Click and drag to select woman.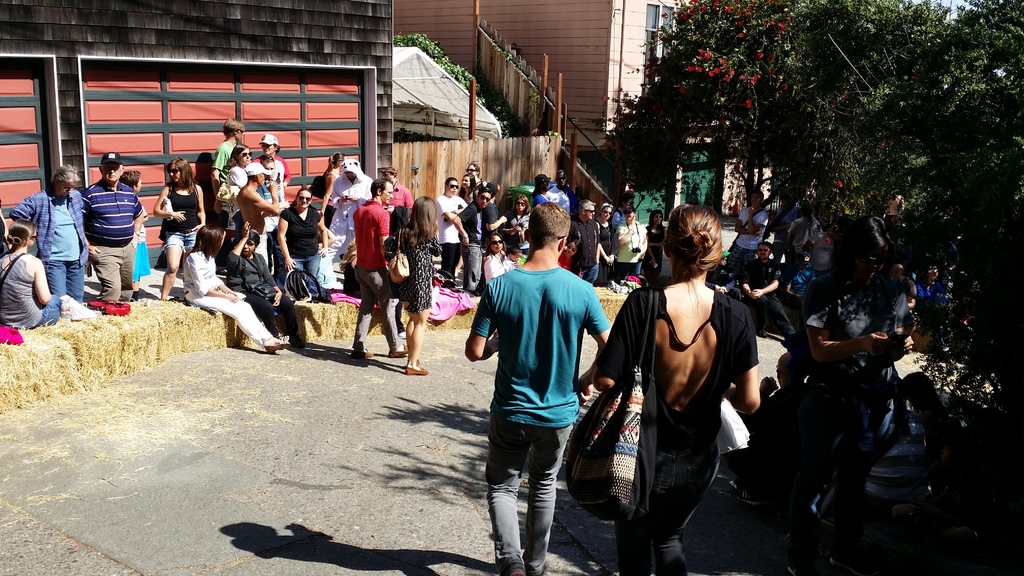
Selection: left=642, top=207, right=667, bottom=289.
